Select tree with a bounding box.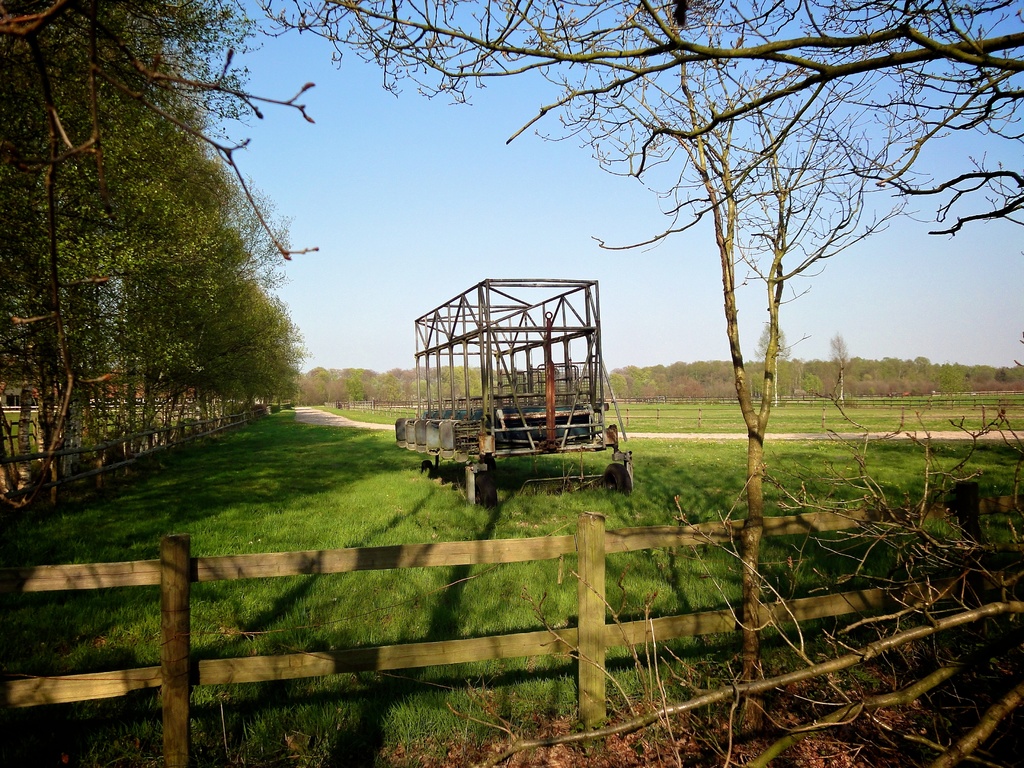
box=[251, 0, 1023, 232].
